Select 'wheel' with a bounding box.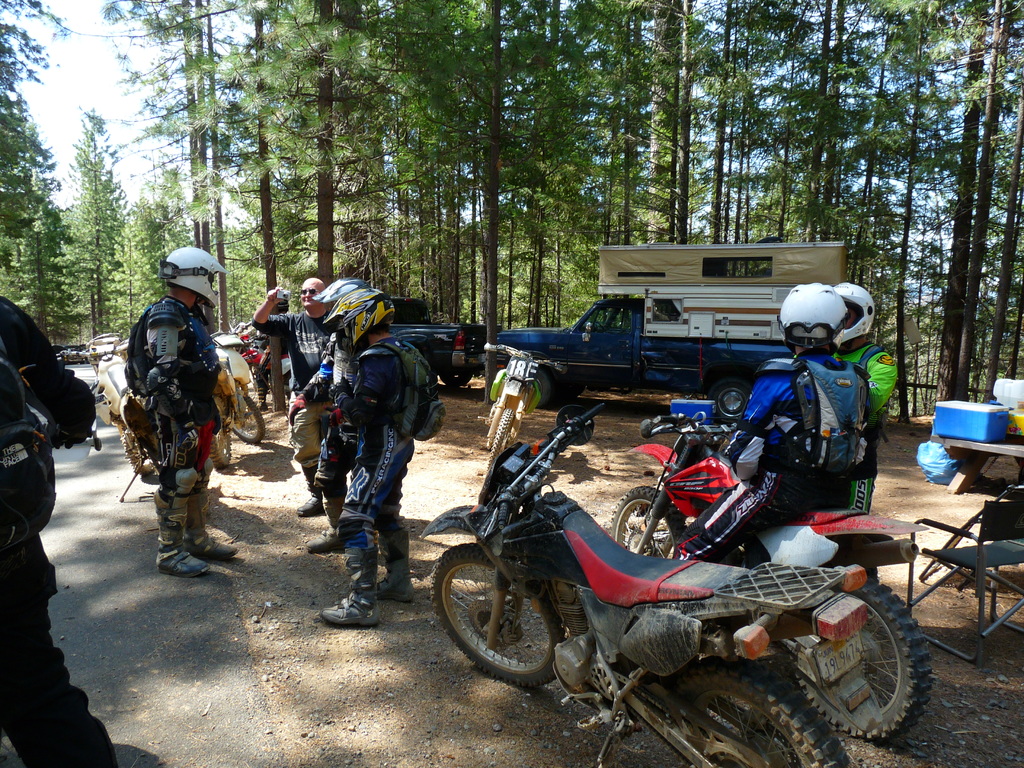
<region>536, 365, 552, 410</region>.
